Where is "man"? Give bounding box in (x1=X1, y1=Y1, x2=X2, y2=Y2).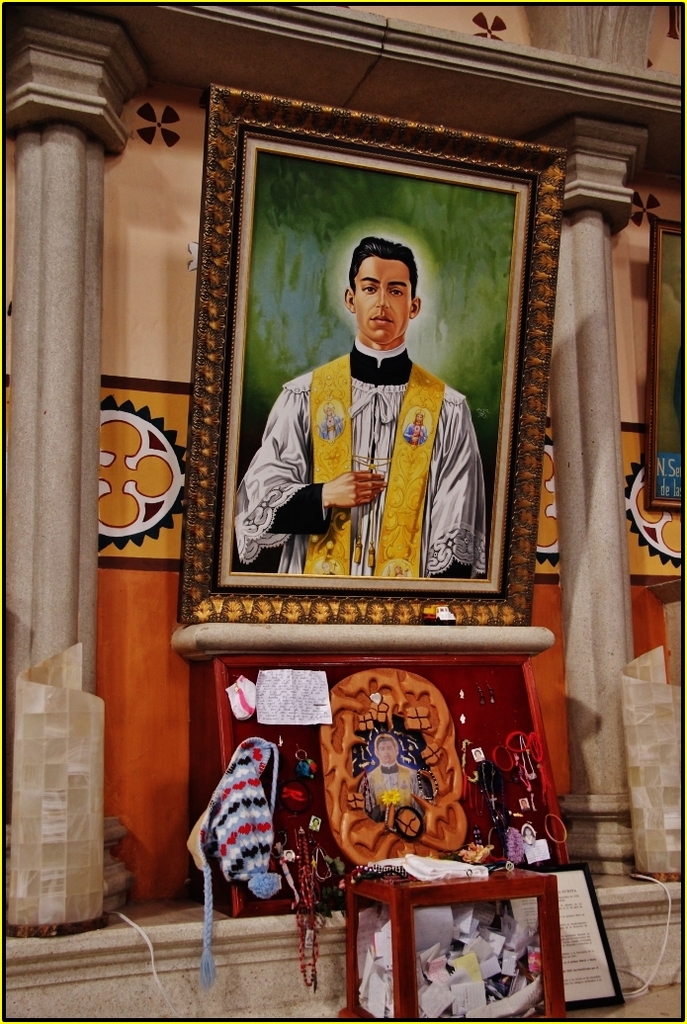
(x1=364, y1=734, x2=430, y2=832).
